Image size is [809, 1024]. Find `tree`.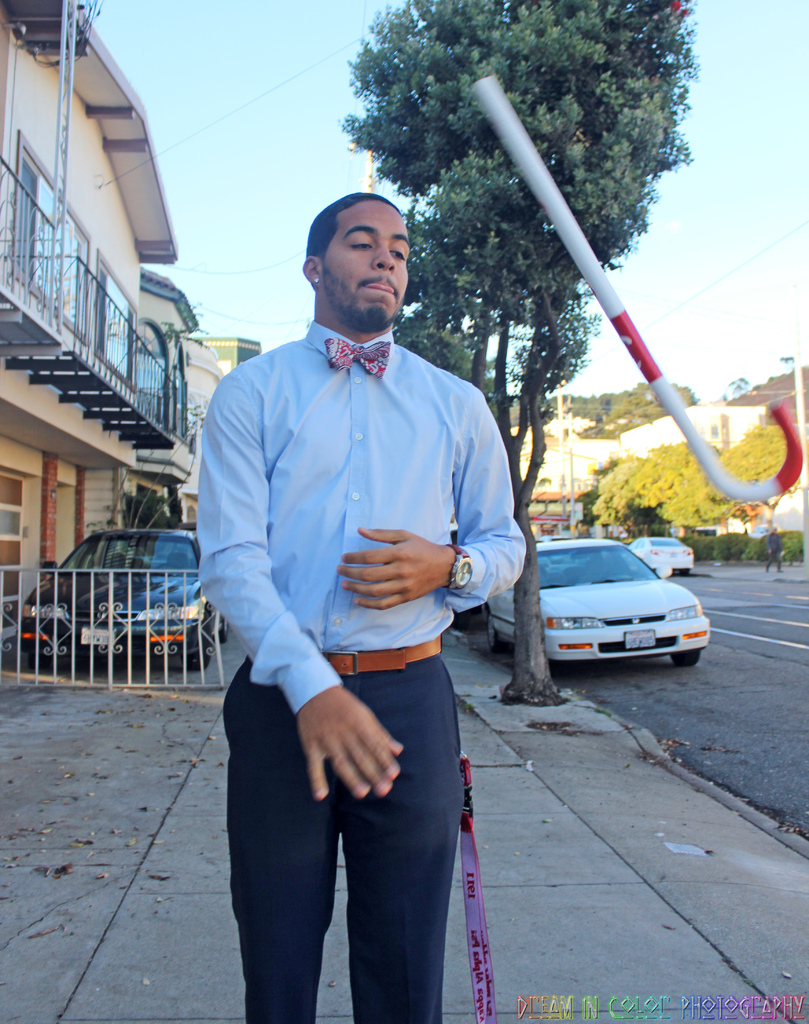
detection(628, 442, 712, 502).
